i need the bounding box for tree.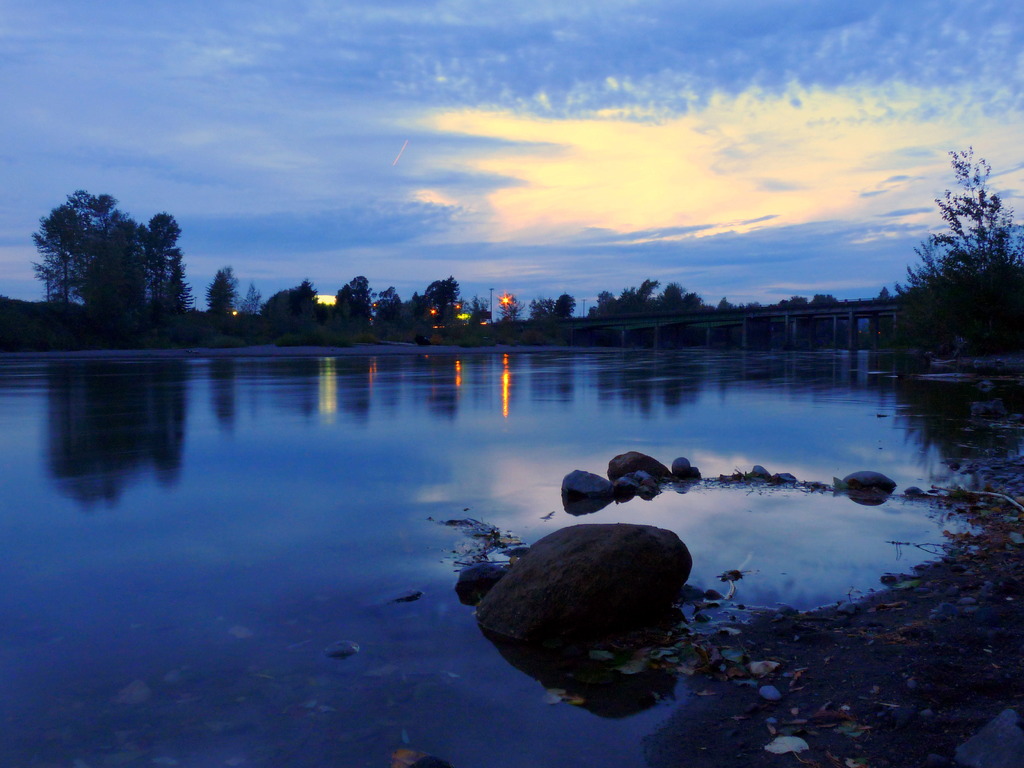
Here it is: {"x1": 31, "y1": 188, "x2": 178, "y2": 323}.
